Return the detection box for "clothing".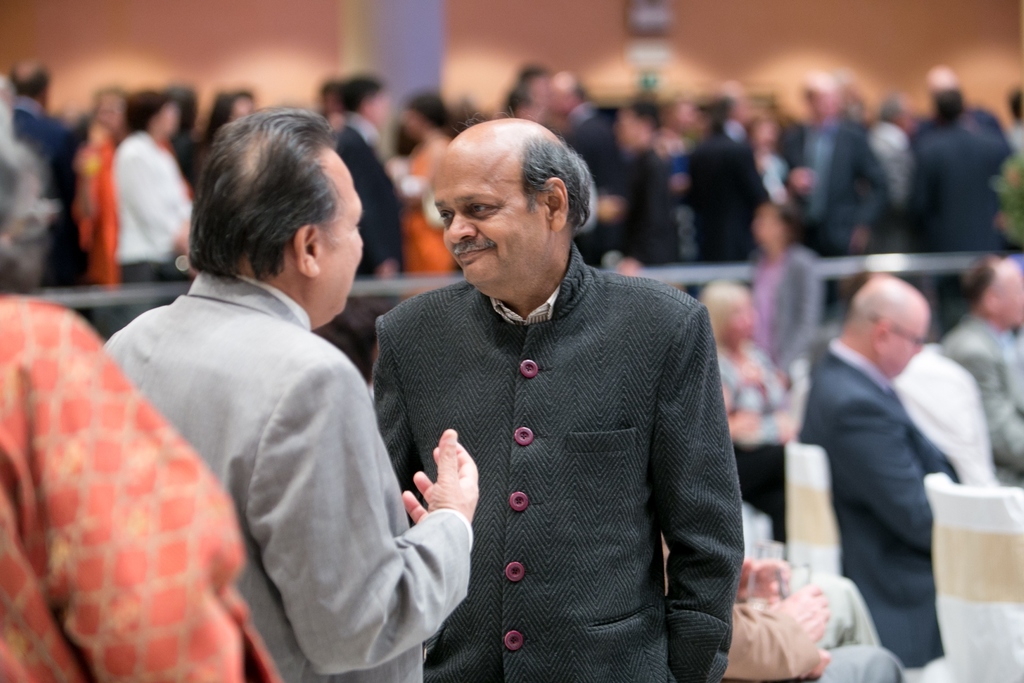
region(812, 128, 890, 229).
